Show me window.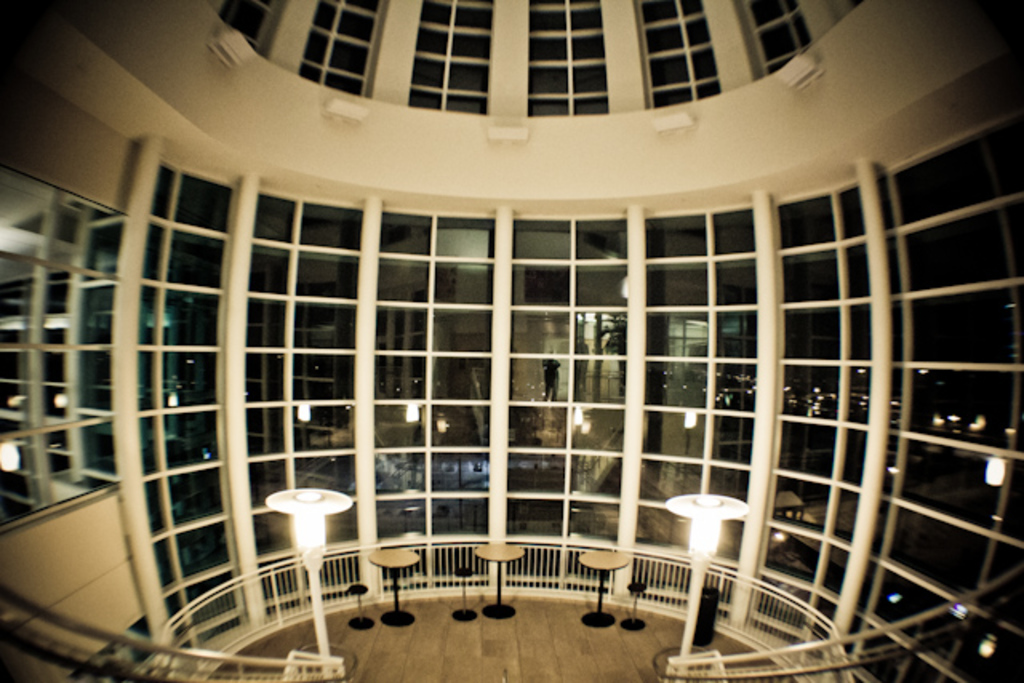
window is here: (x1=530, y1=0, x2=611, y2=115).
